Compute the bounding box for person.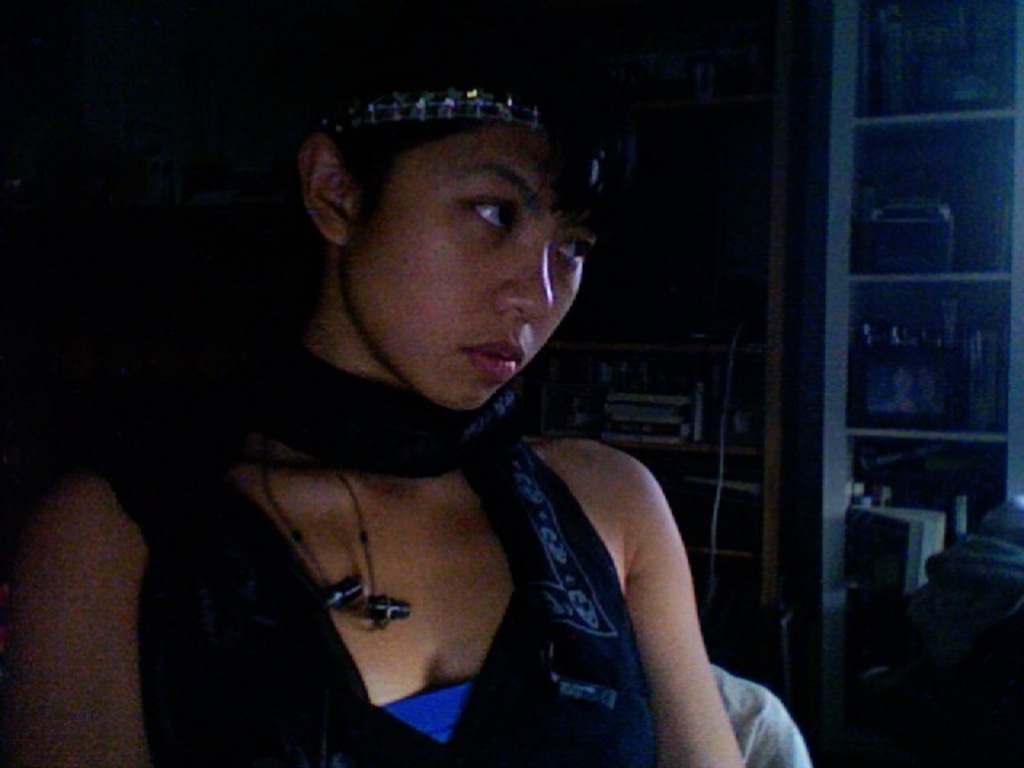
3/27/744/766.
